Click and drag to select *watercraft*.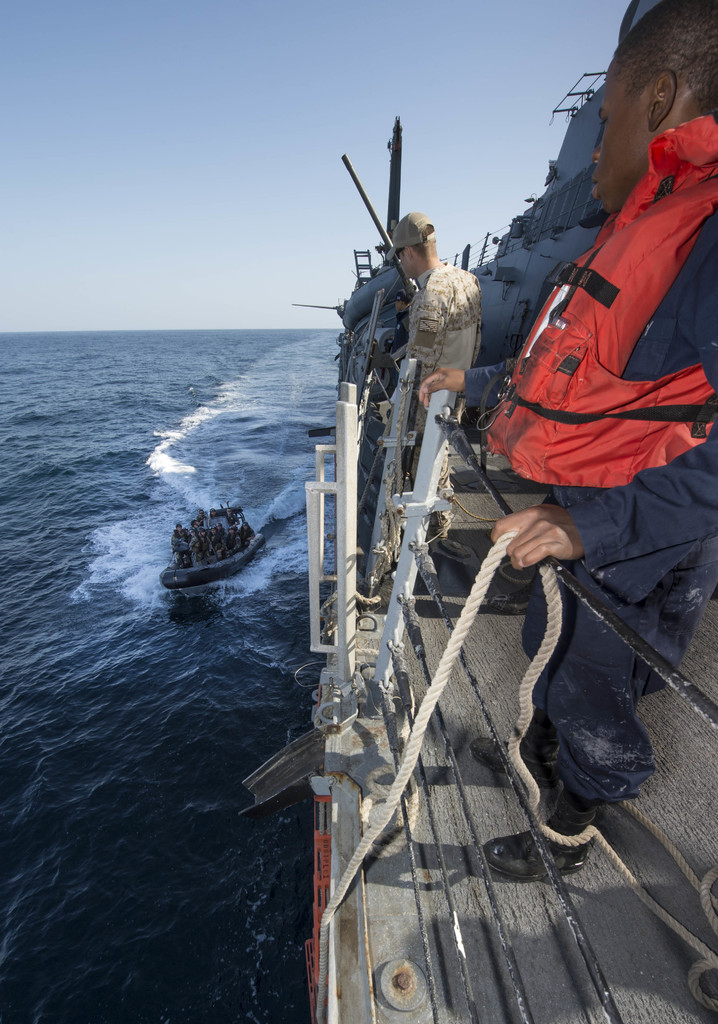
Selection: (163,502,263,582).
